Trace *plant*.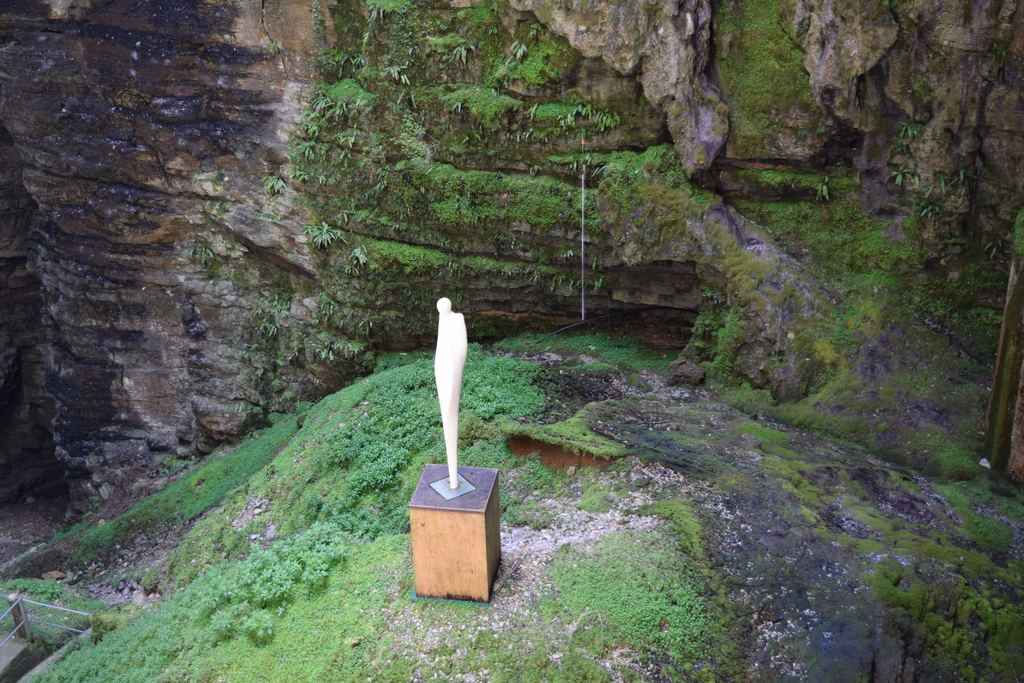
Traced to l=328, t=45, r=366, b=74.
